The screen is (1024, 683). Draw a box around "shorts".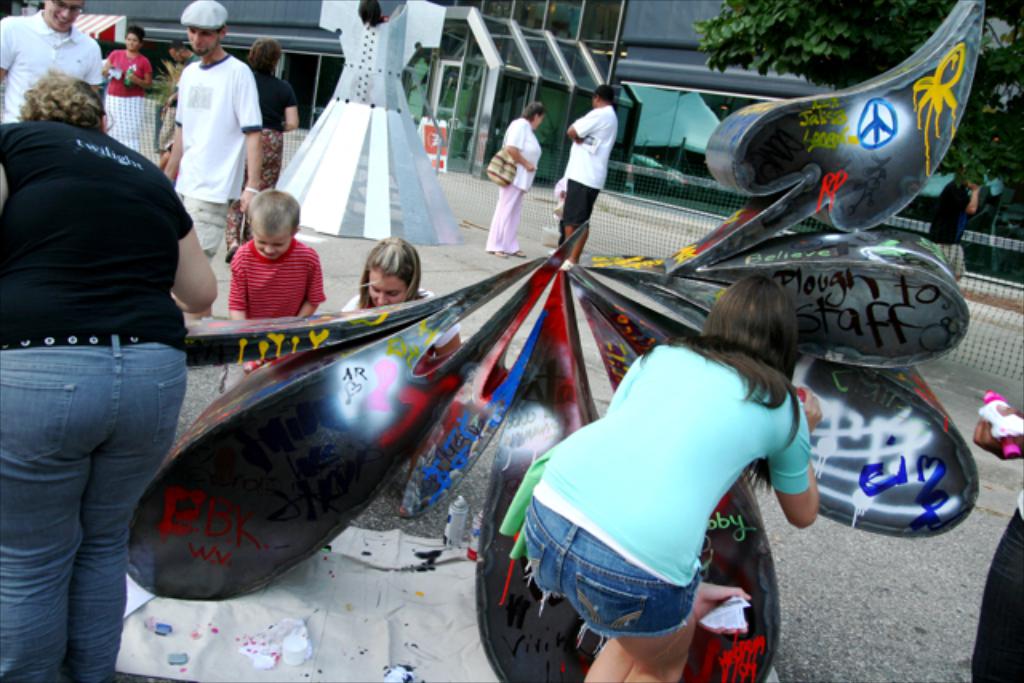
rect(522, 512, 699, 645).
